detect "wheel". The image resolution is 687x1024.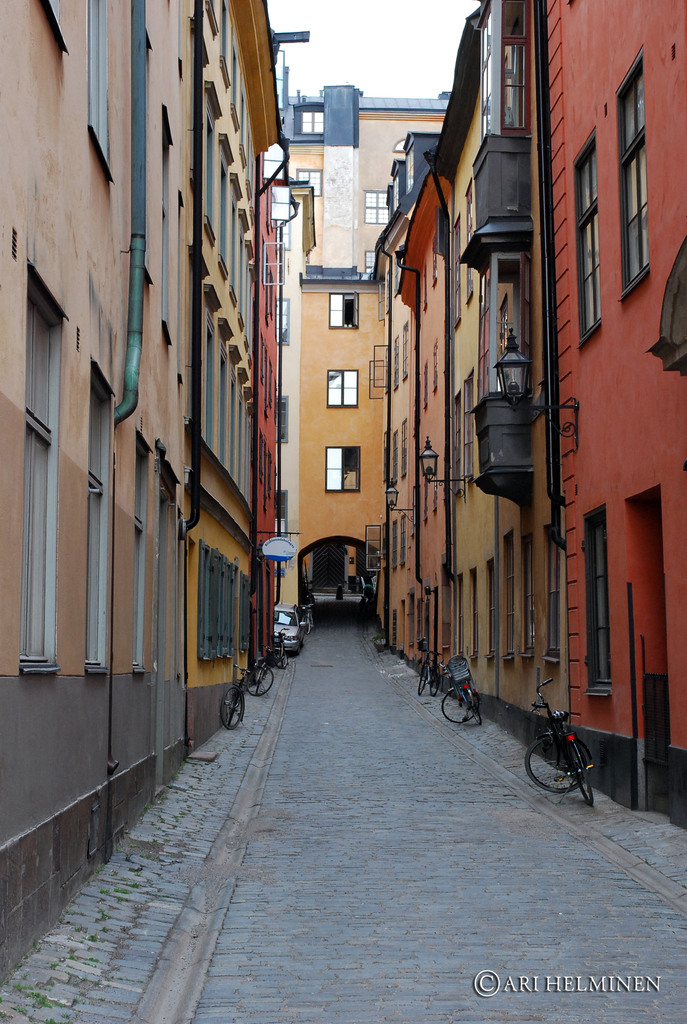
439,689,474,725.
